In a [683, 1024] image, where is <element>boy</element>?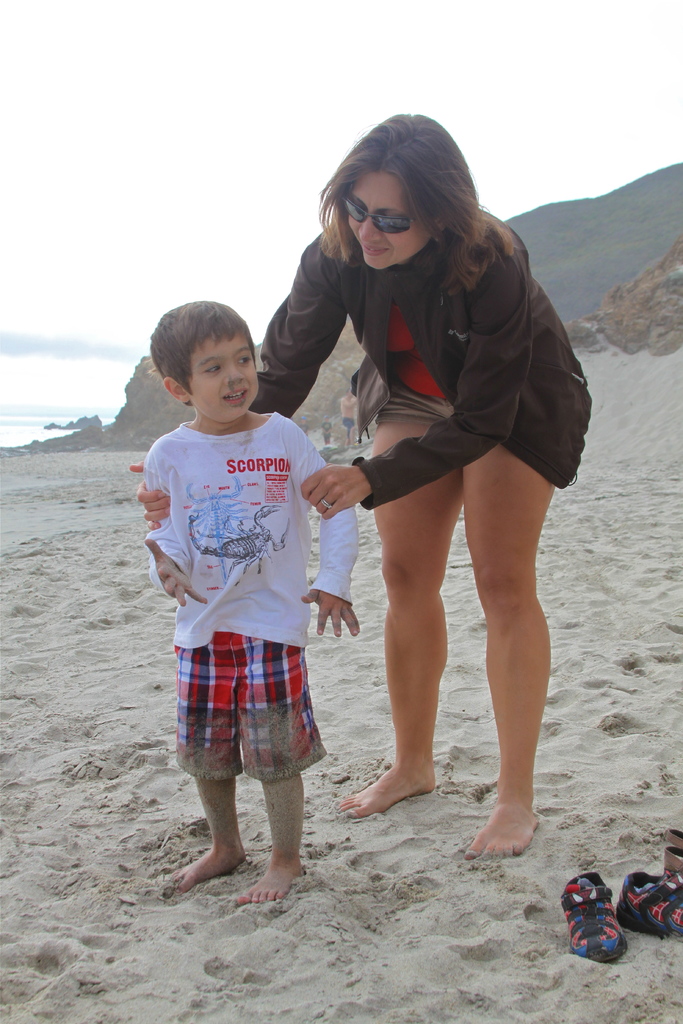
left=136, top=289, right=358, bottom=906.
